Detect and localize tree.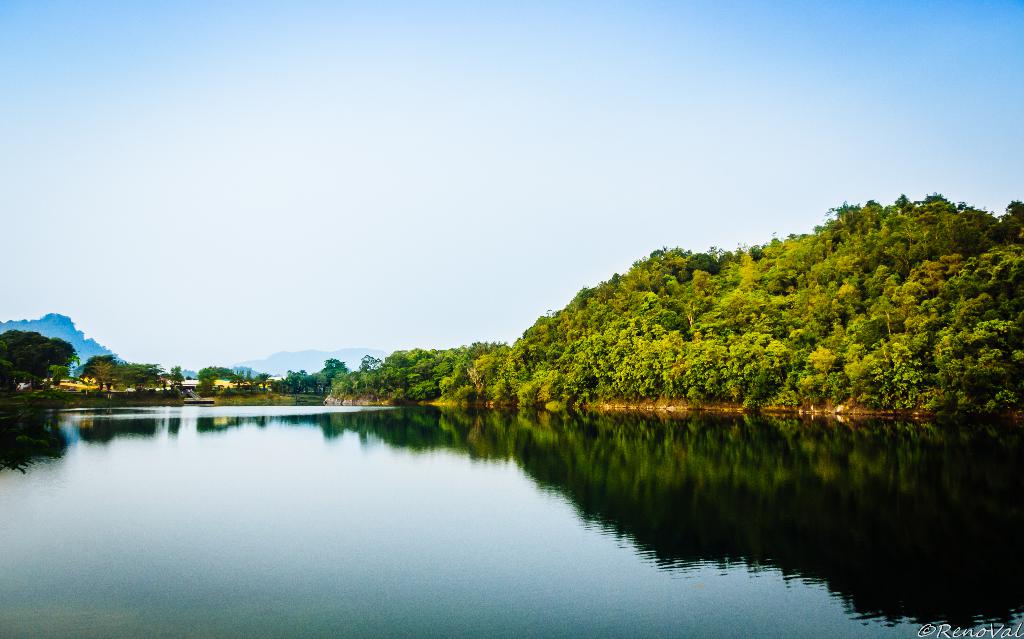
Localized at 248:366:278:394.
